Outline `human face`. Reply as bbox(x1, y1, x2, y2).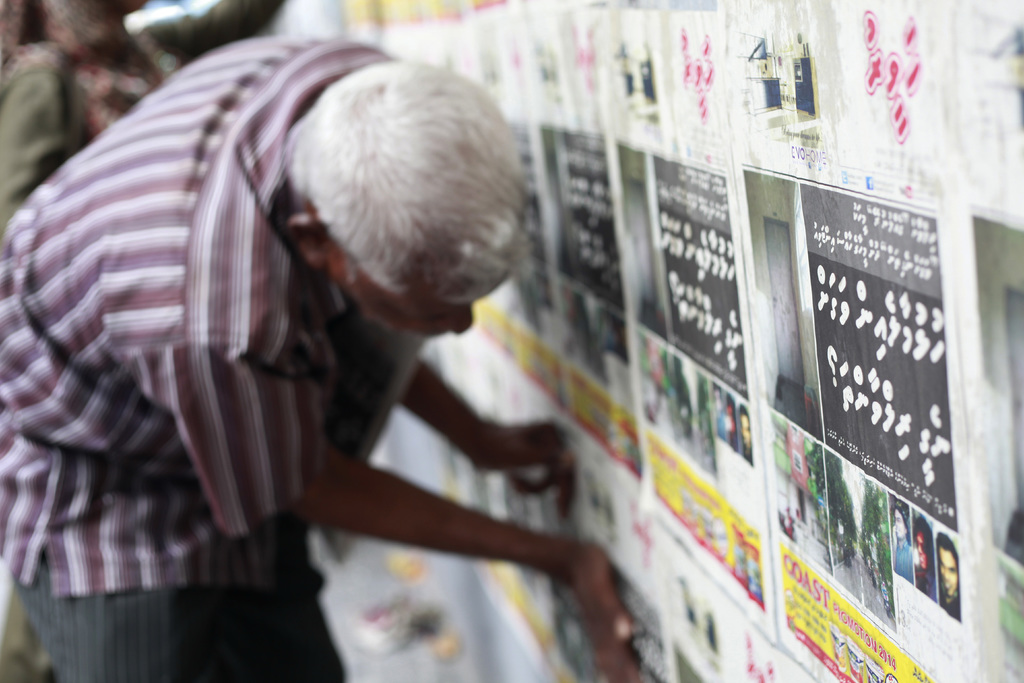
bbox(940, 548, 958, 595).
